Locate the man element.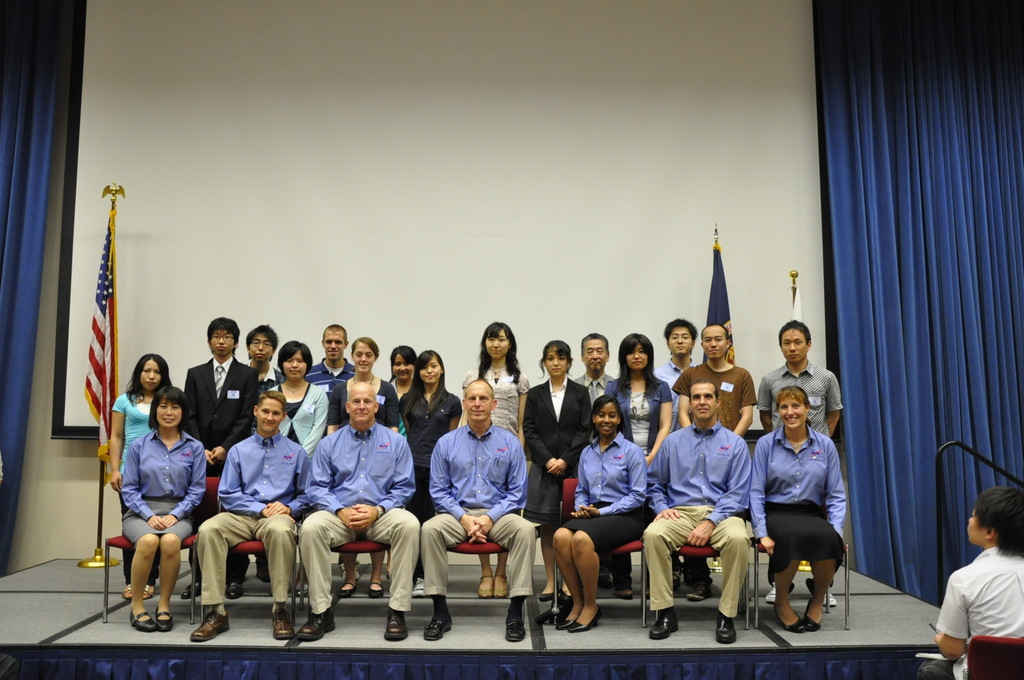
Element bbox: 184 317 264 471.
